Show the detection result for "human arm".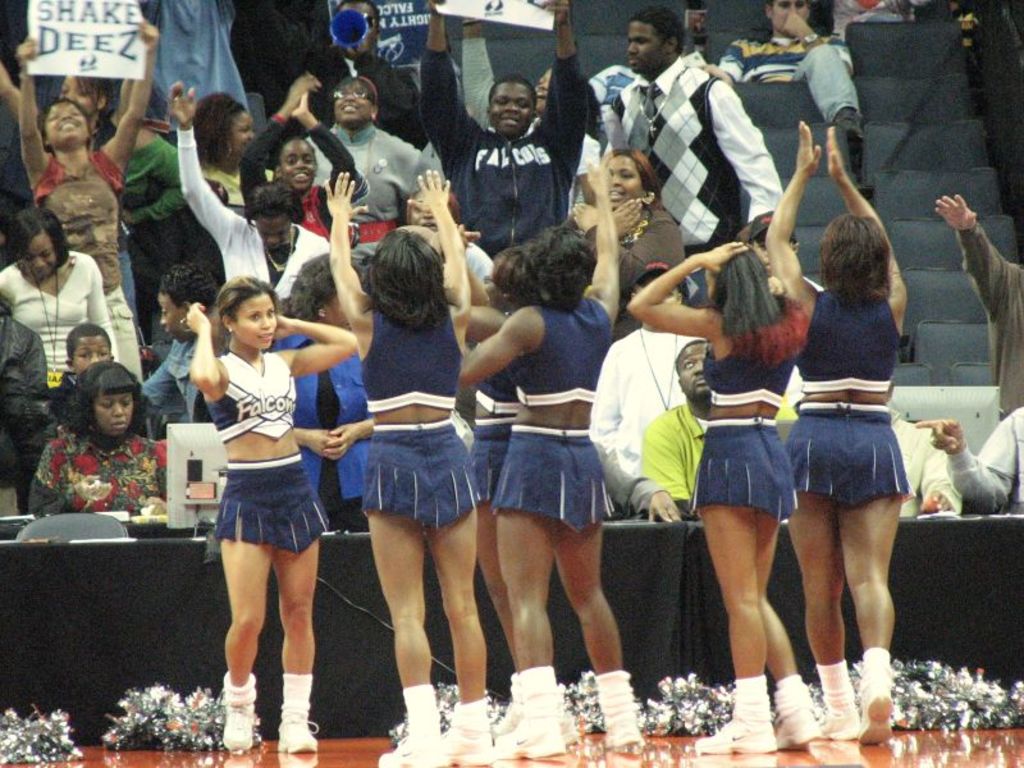
<bbox>406, 165, 476, 319</bbox>.
